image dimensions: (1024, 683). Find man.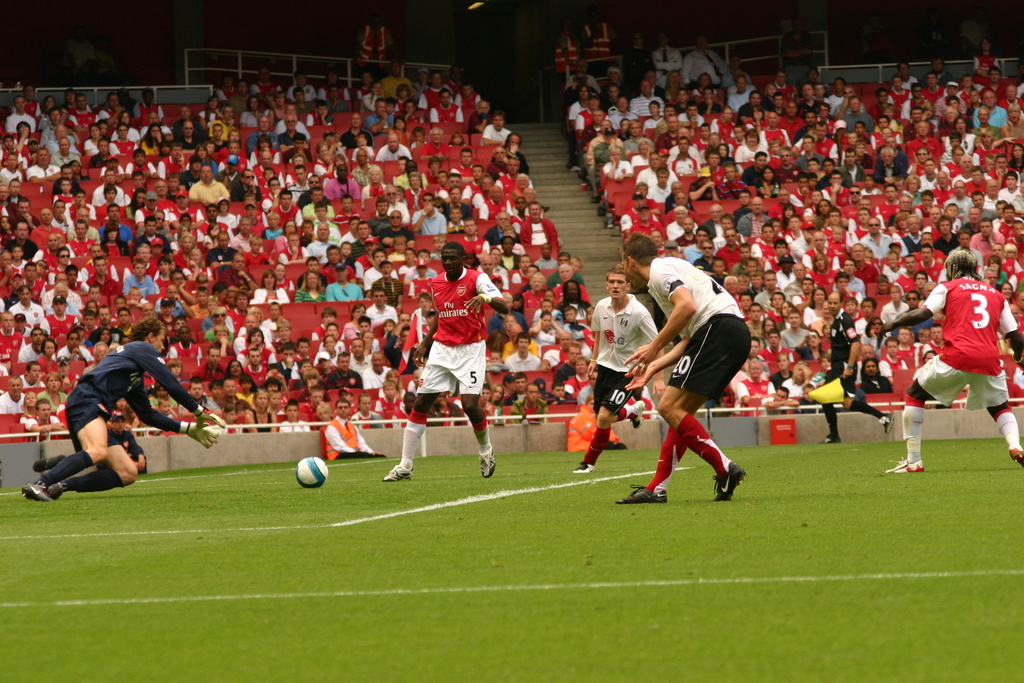
BBox(325, 400, 387, 463).
